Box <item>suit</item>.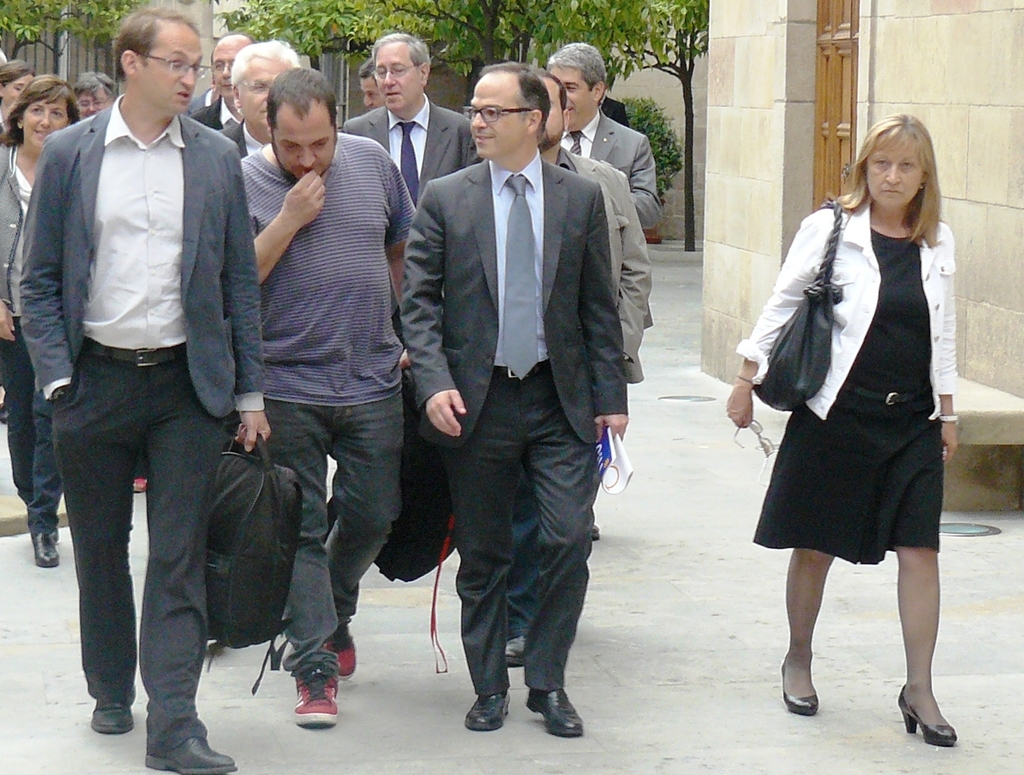
416 33 653 712.
